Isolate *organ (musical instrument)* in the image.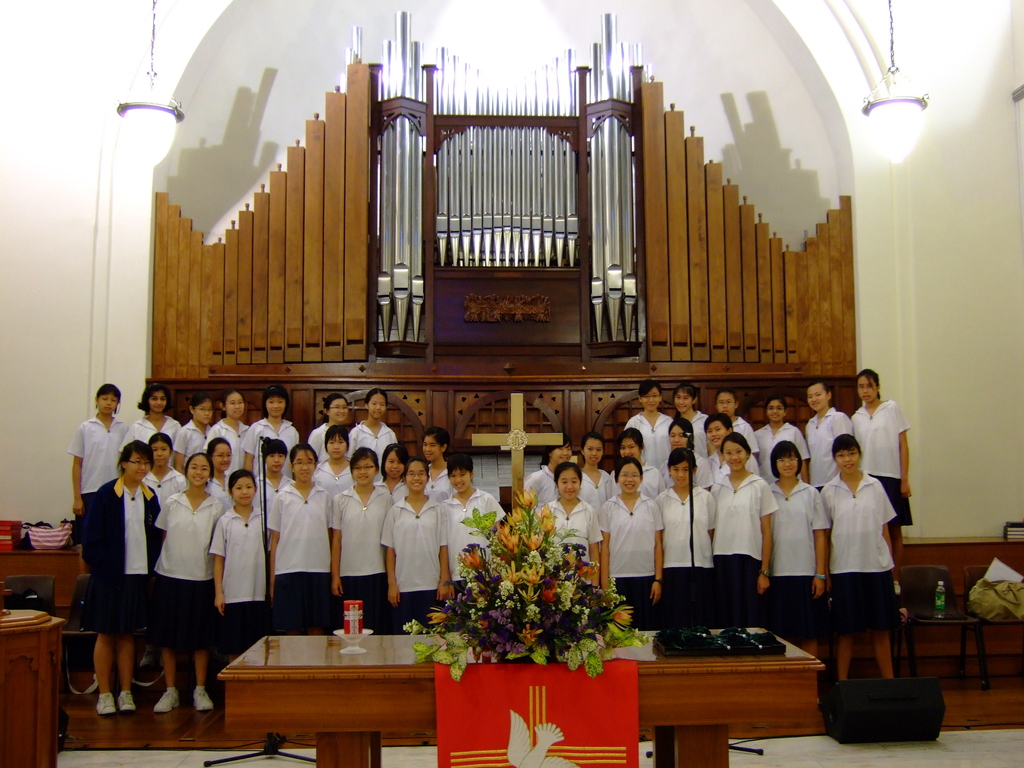
Isolated region: 159,59,863,391.
